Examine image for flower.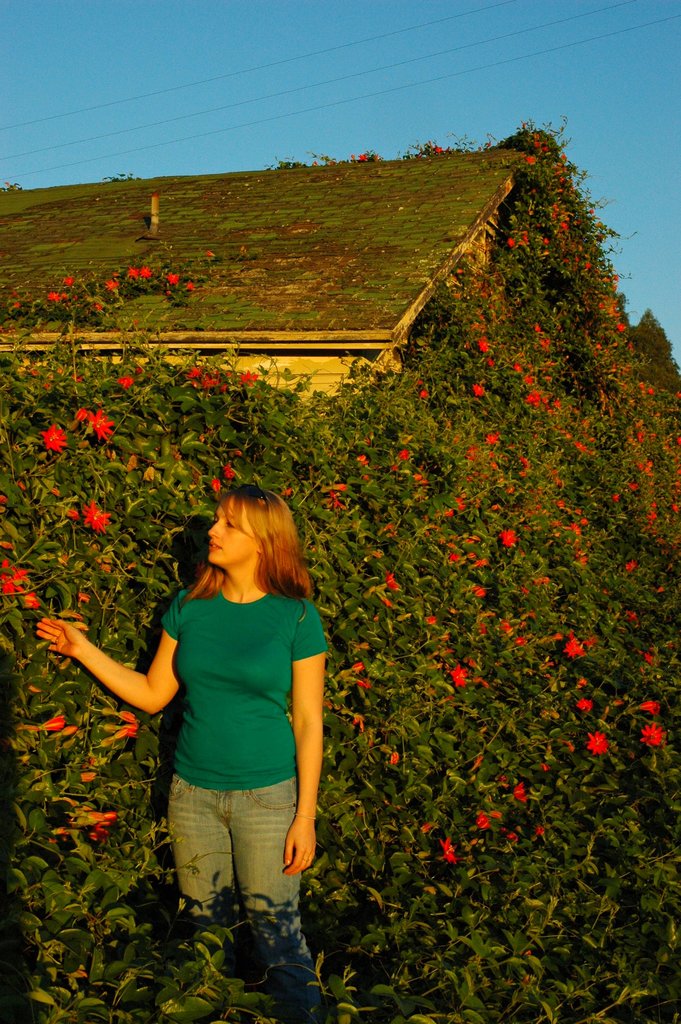
Examination result: select_region(425, 616, 436, 628).
